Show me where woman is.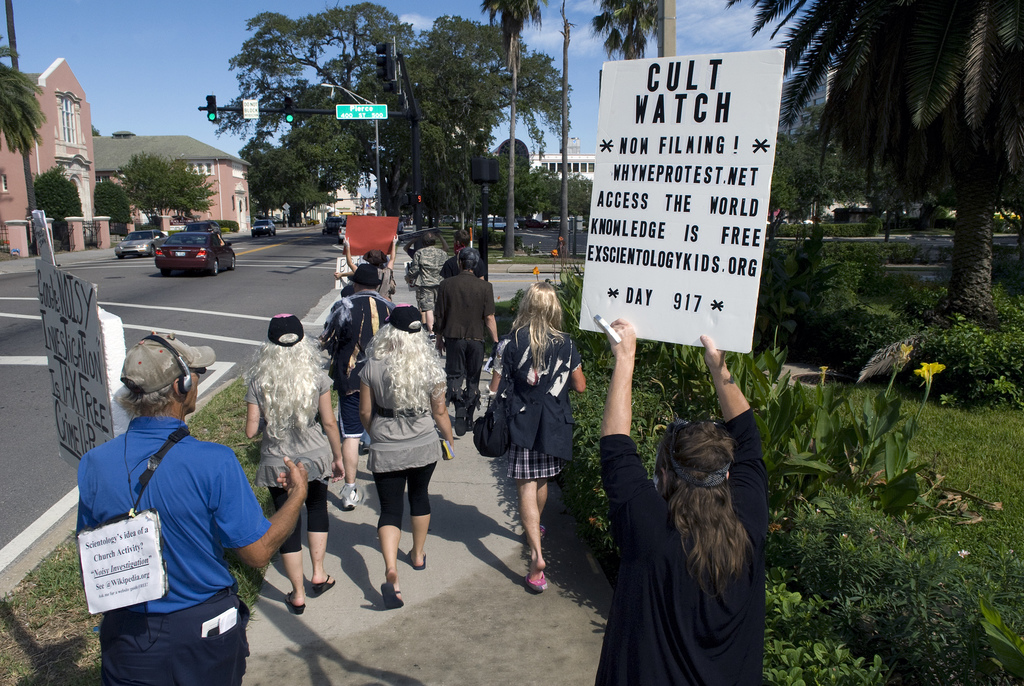
woman is at <region>246, 309, 342, 614</region>.
